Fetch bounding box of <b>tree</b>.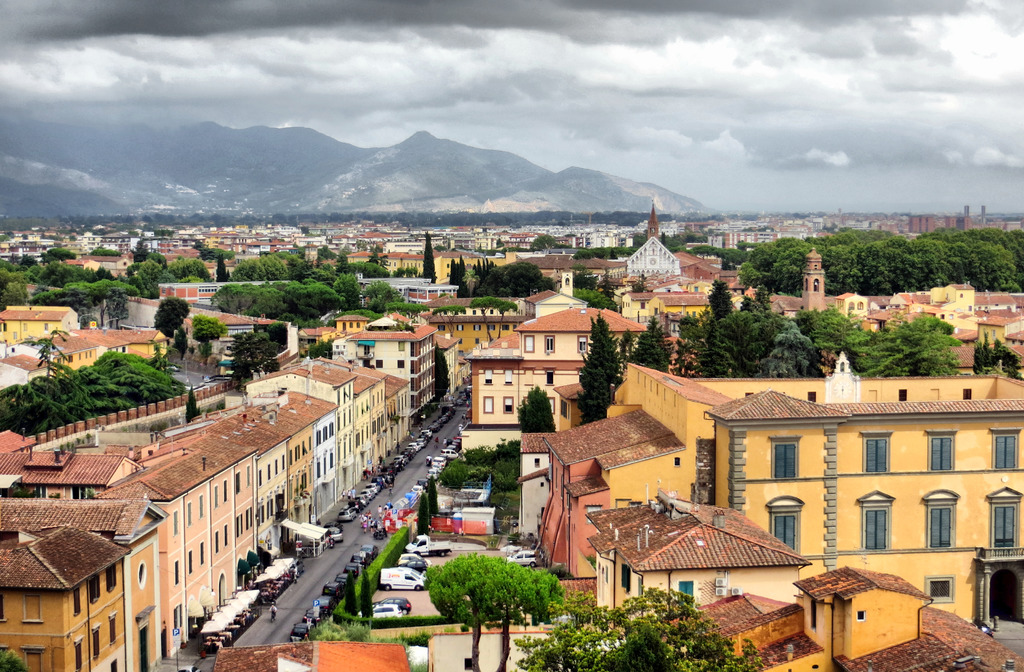
Bbox: (215, 276, 409, 354).
